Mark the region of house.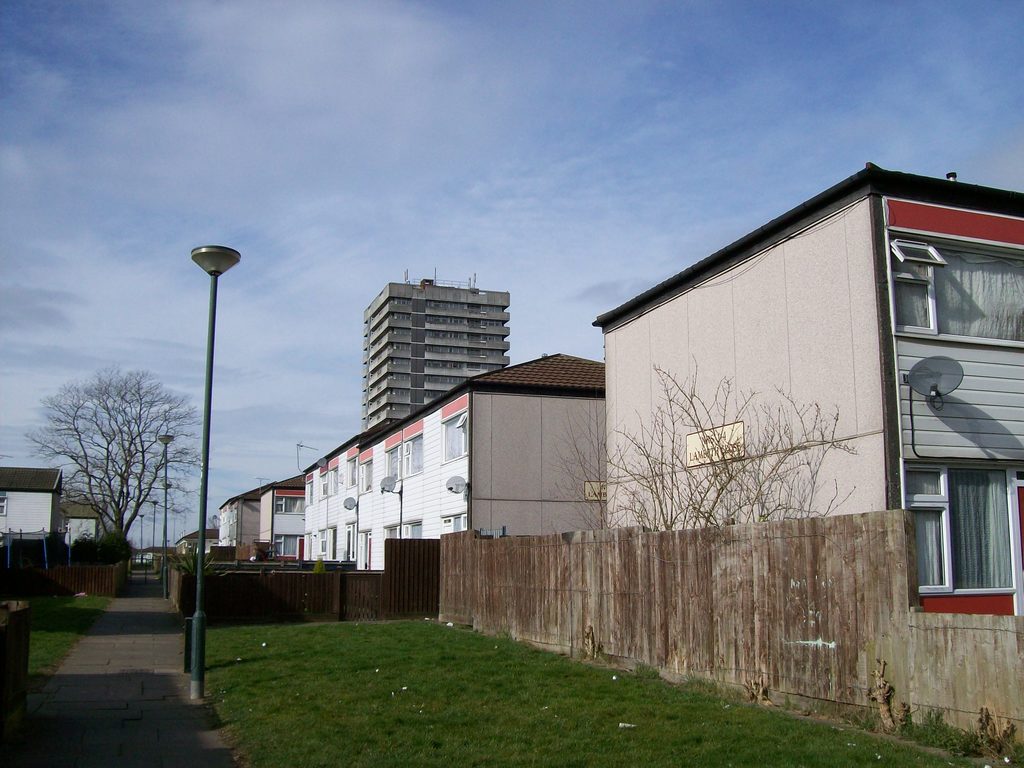
Region: <region>360, 270, 513, 435</region>.
